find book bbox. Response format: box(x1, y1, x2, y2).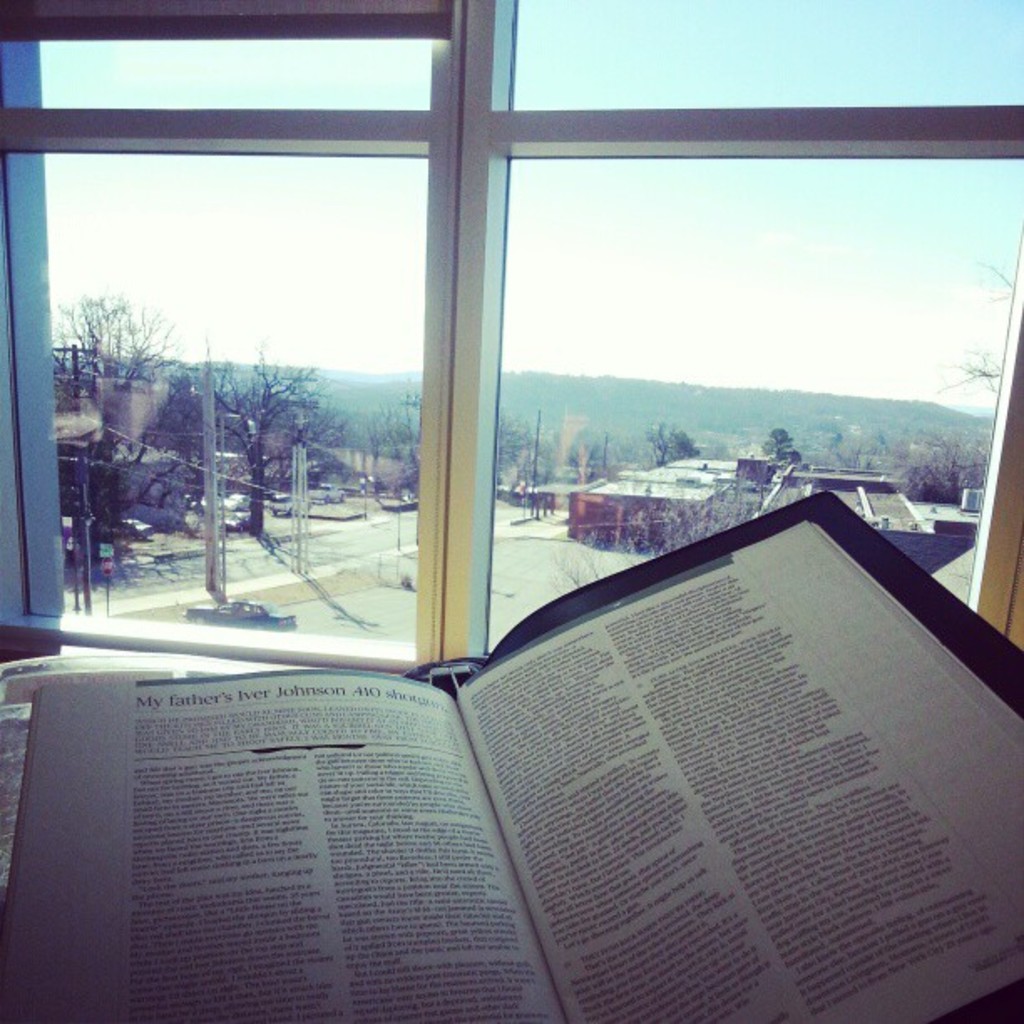
box(15, 495, 1022, 1022).
